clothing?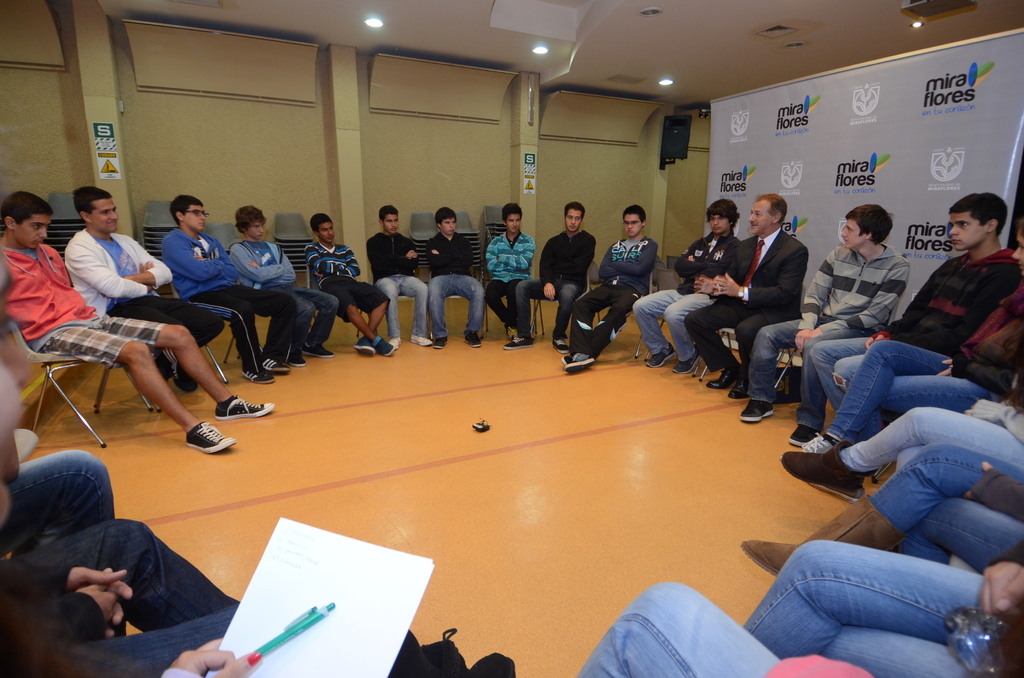
[621,232,740,362]
